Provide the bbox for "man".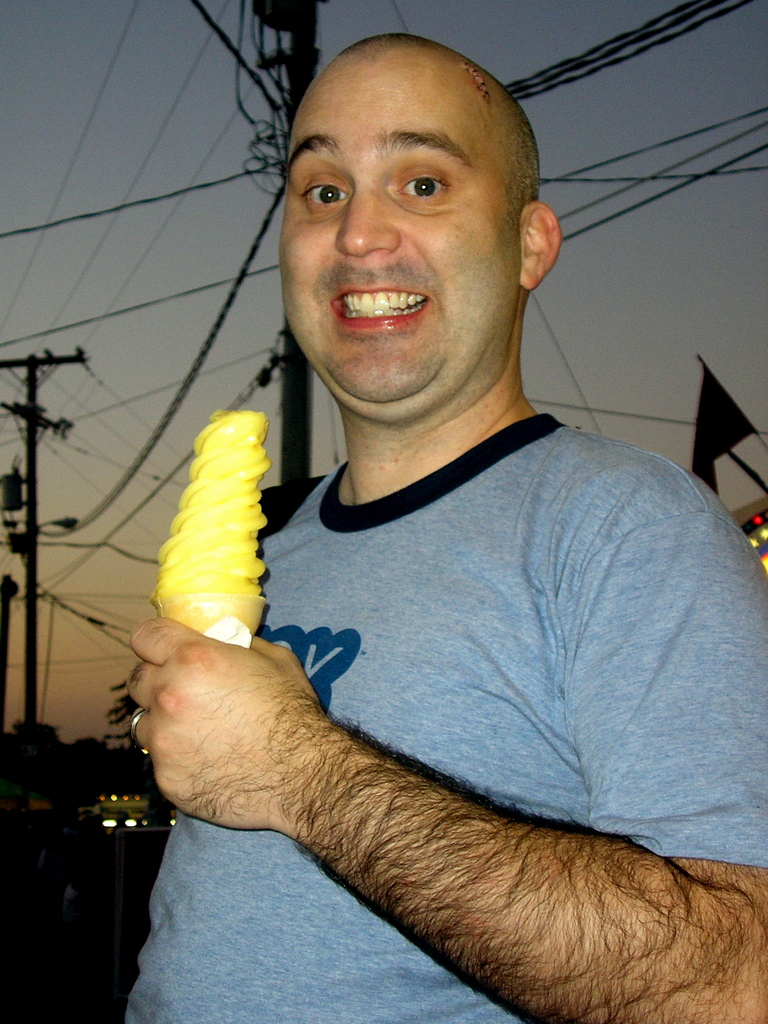
x1=150 y1=22 x2=763 y2=984.
